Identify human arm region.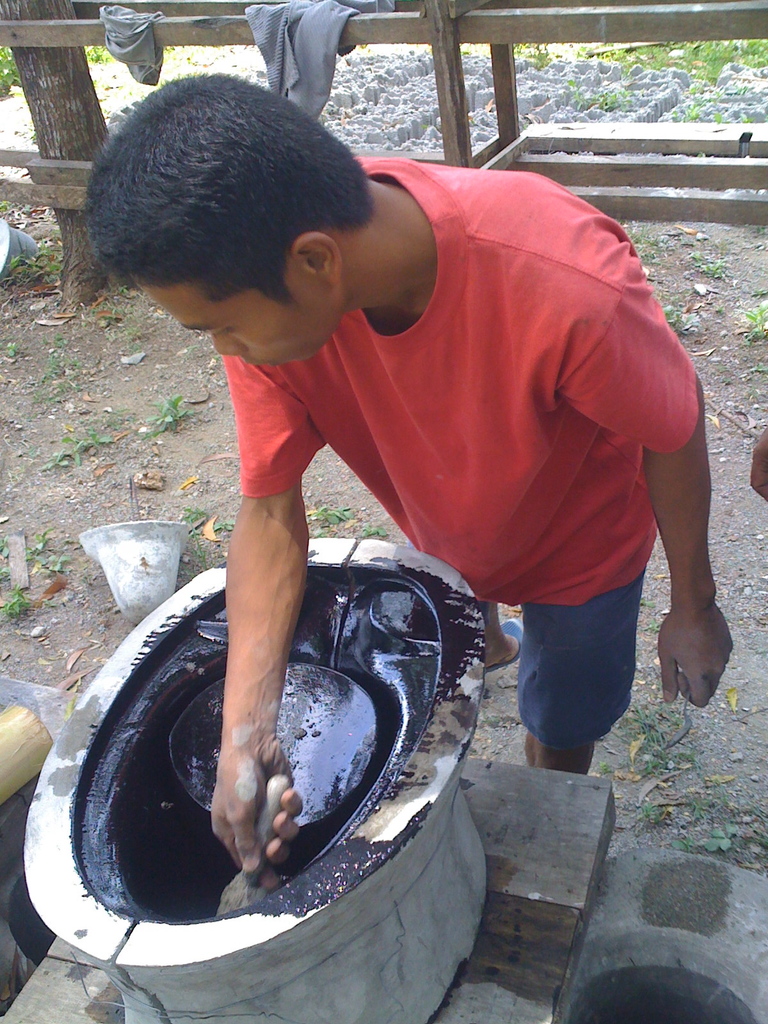
Region: [556,220,737,713].
